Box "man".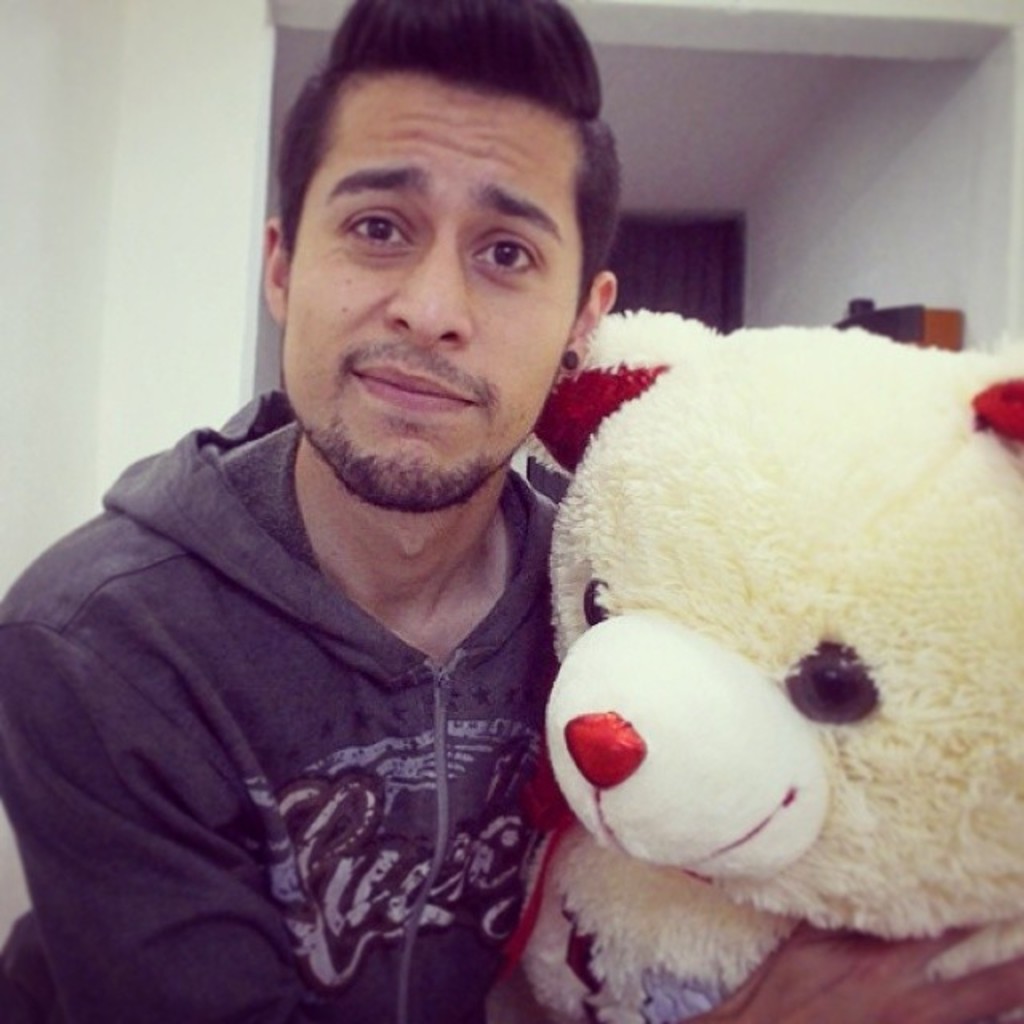
x1=32, y1=64, x2=728, y2=1006.
